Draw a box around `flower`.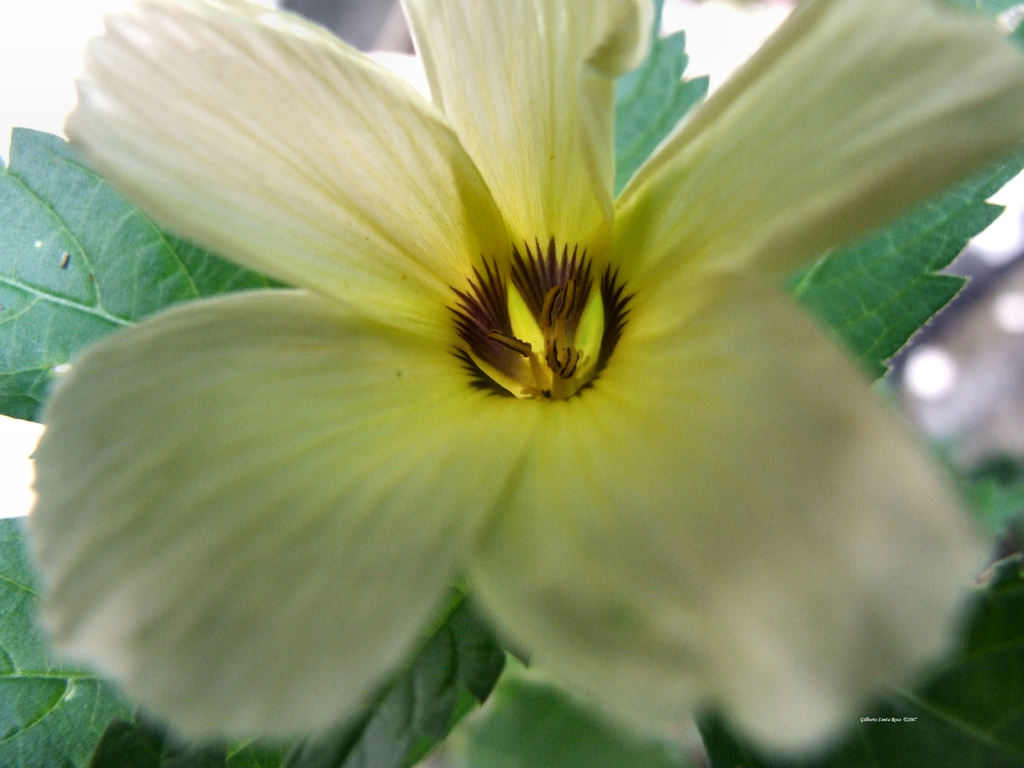
select_region(24, 0, 977, 749).
